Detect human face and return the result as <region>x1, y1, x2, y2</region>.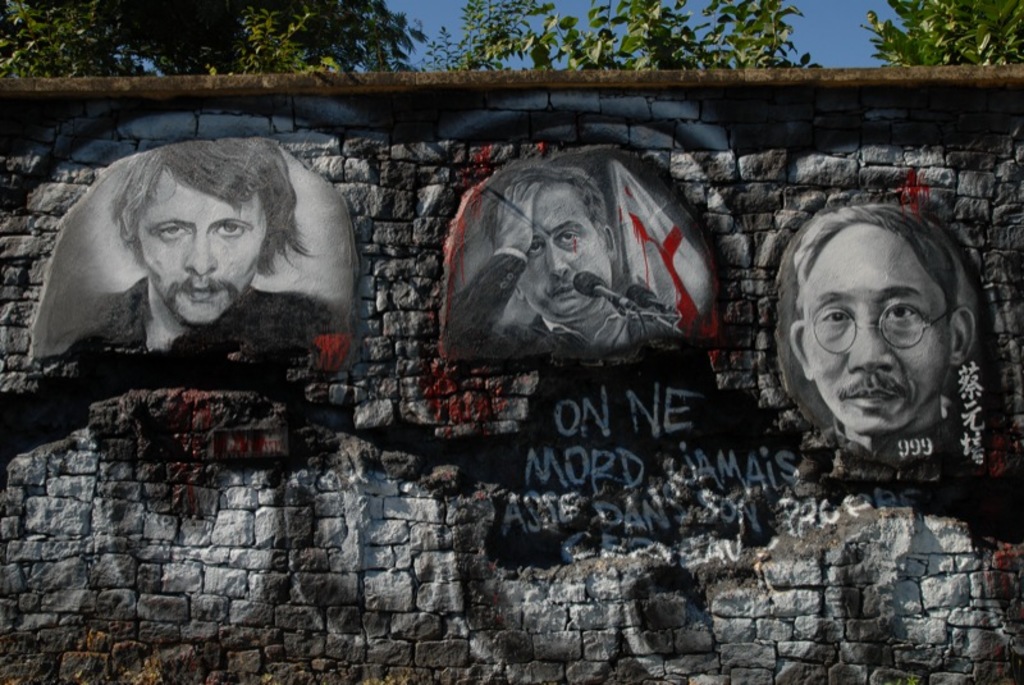
<region>804, 220, 947, 437</region>.
